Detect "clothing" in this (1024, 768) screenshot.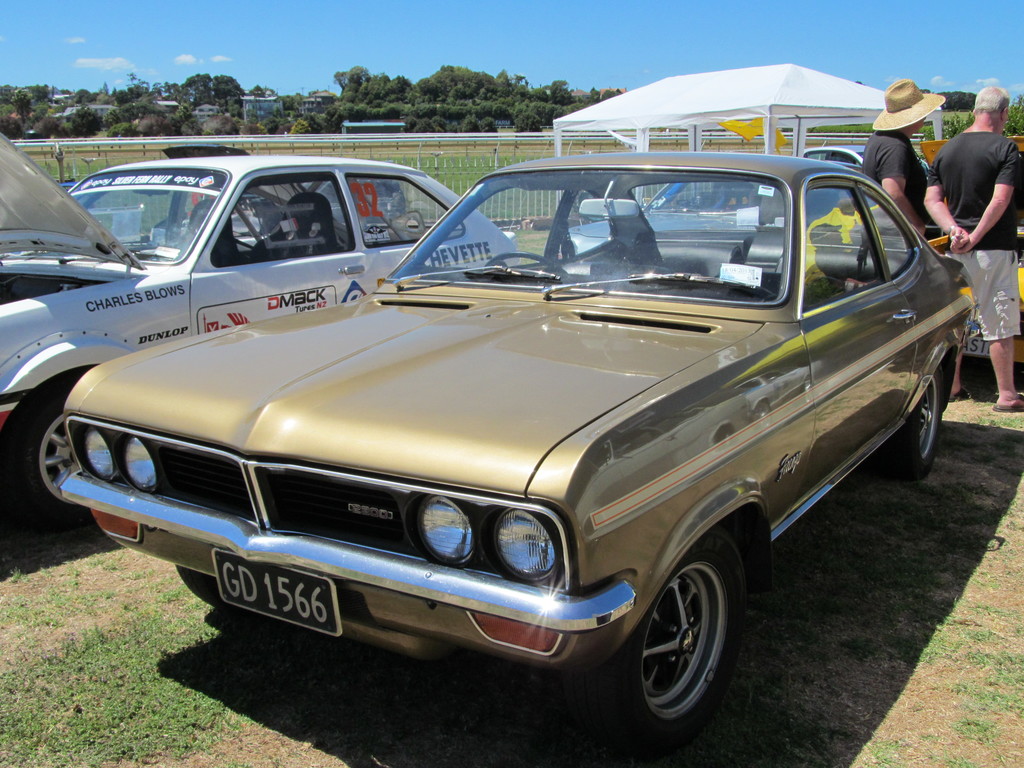
Detection: detection(874, 76, 953, 200).
